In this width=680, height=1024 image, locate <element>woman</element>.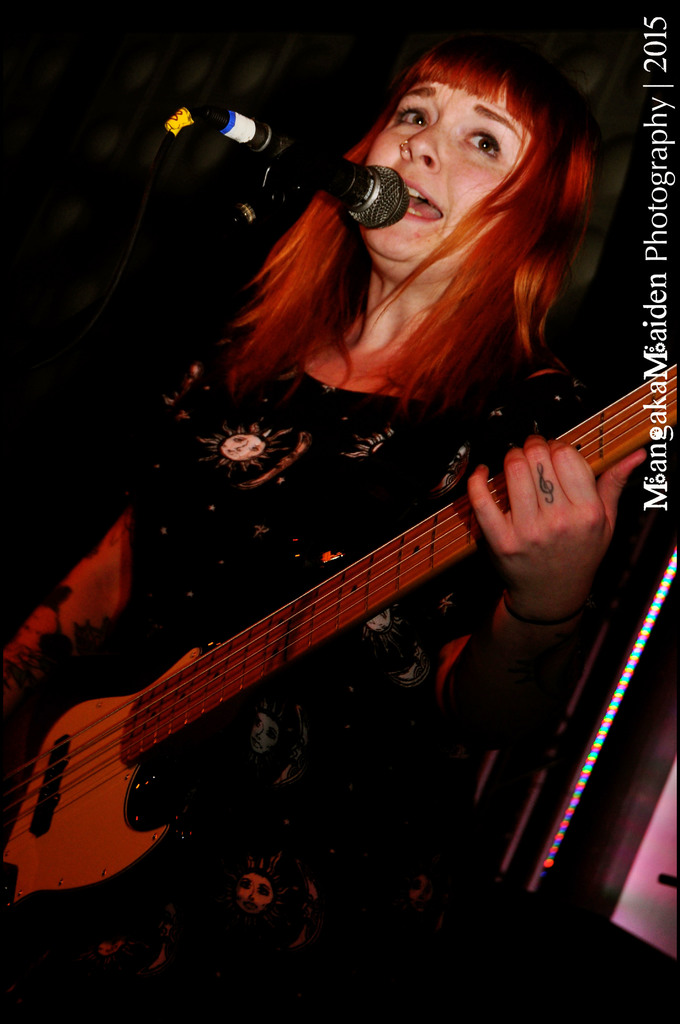
Bounding box: [97, 108, 627, 980].
